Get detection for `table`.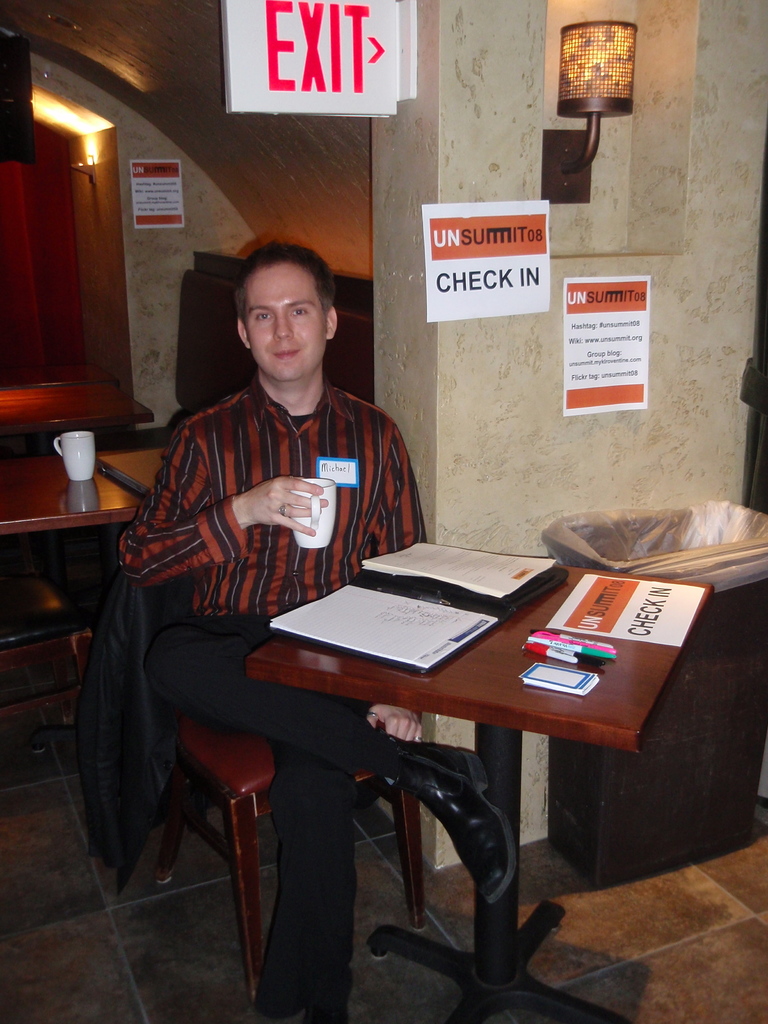
Detection: 0 391 152 444.
